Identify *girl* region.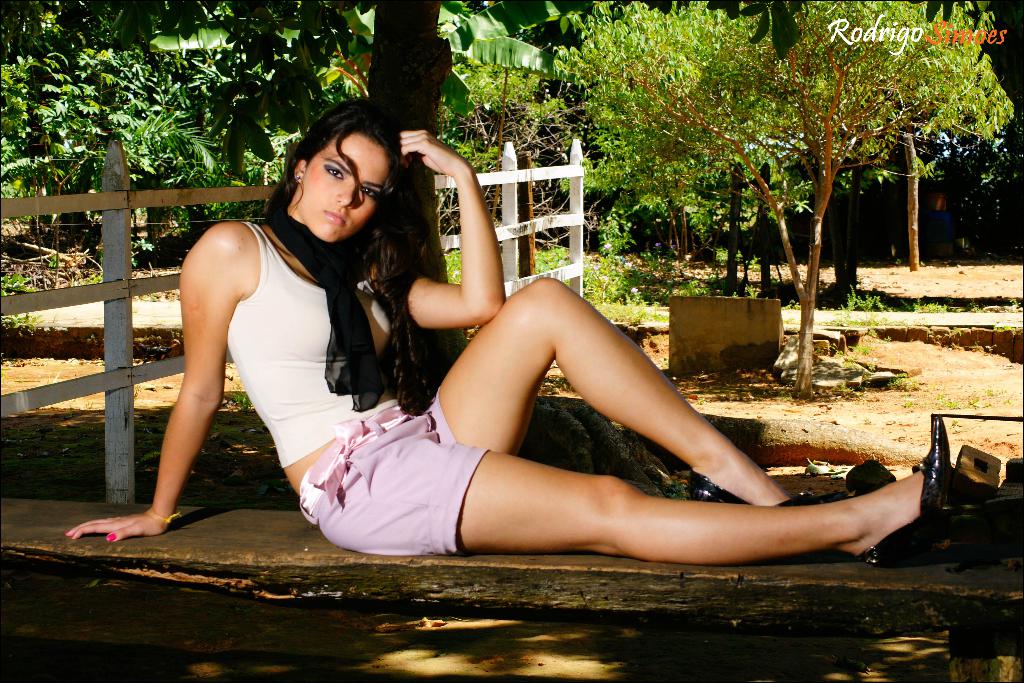
Region: x1=62, y1=96, x2=964, y2=568.
